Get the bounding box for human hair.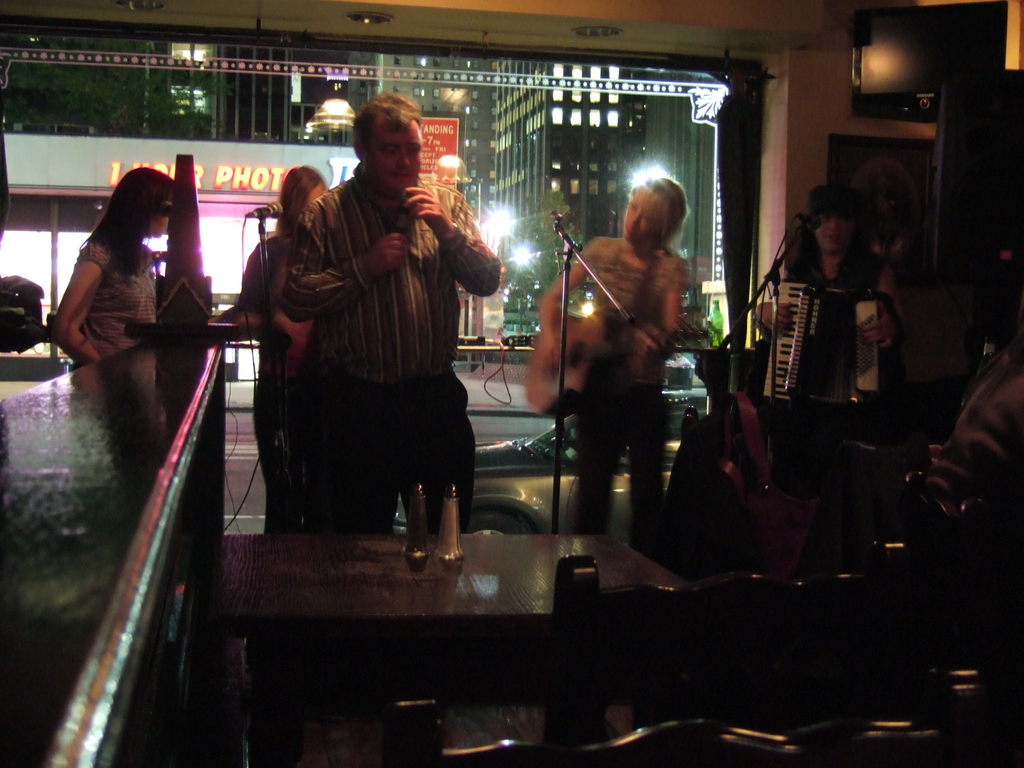
Rect(791, 212, 874, 287).
